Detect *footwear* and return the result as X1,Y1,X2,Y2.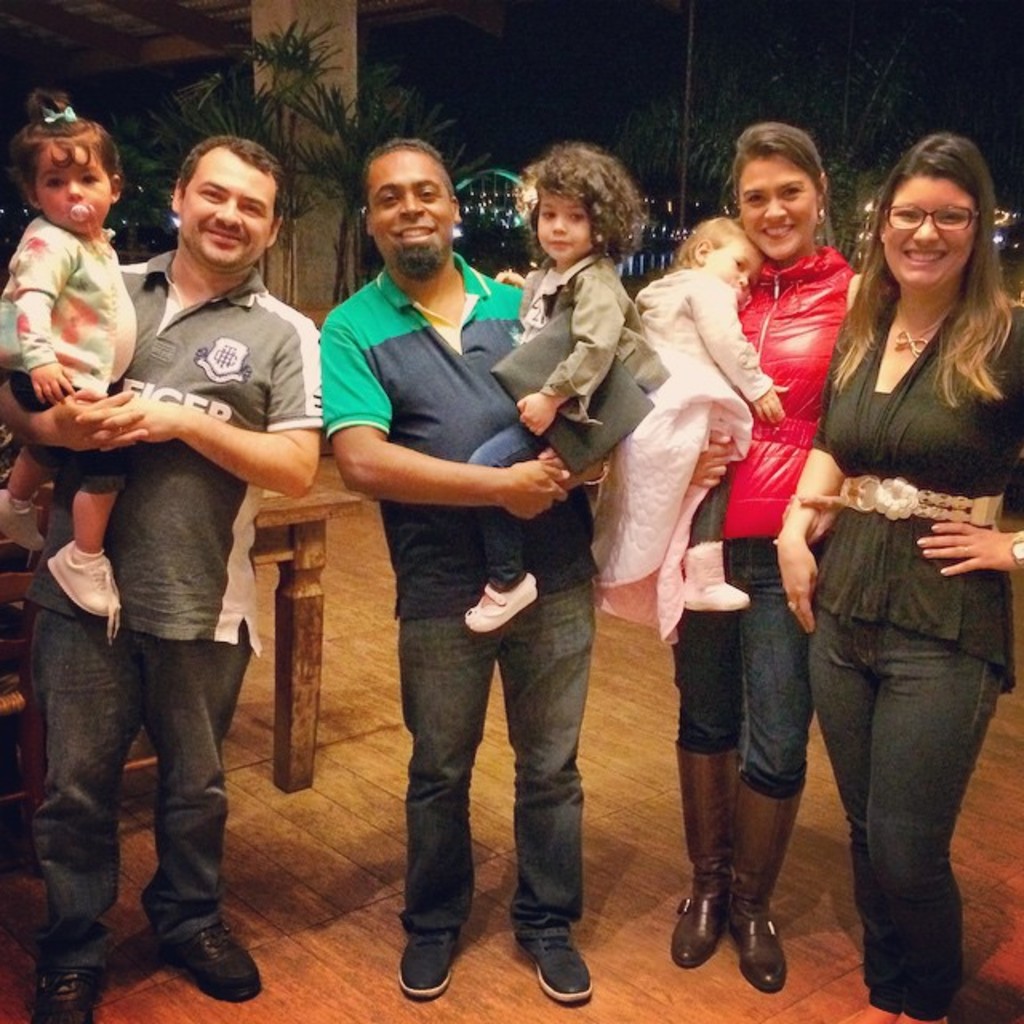
0,486,58,562.
